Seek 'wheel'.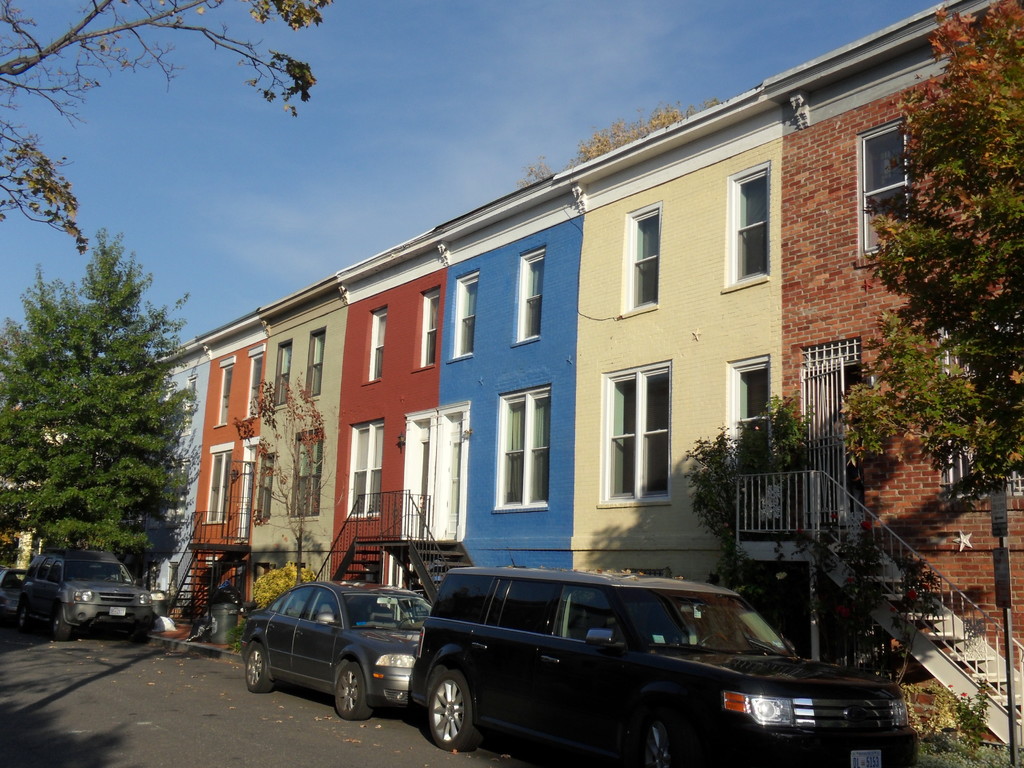
<box>130,624,154,645</box>.
